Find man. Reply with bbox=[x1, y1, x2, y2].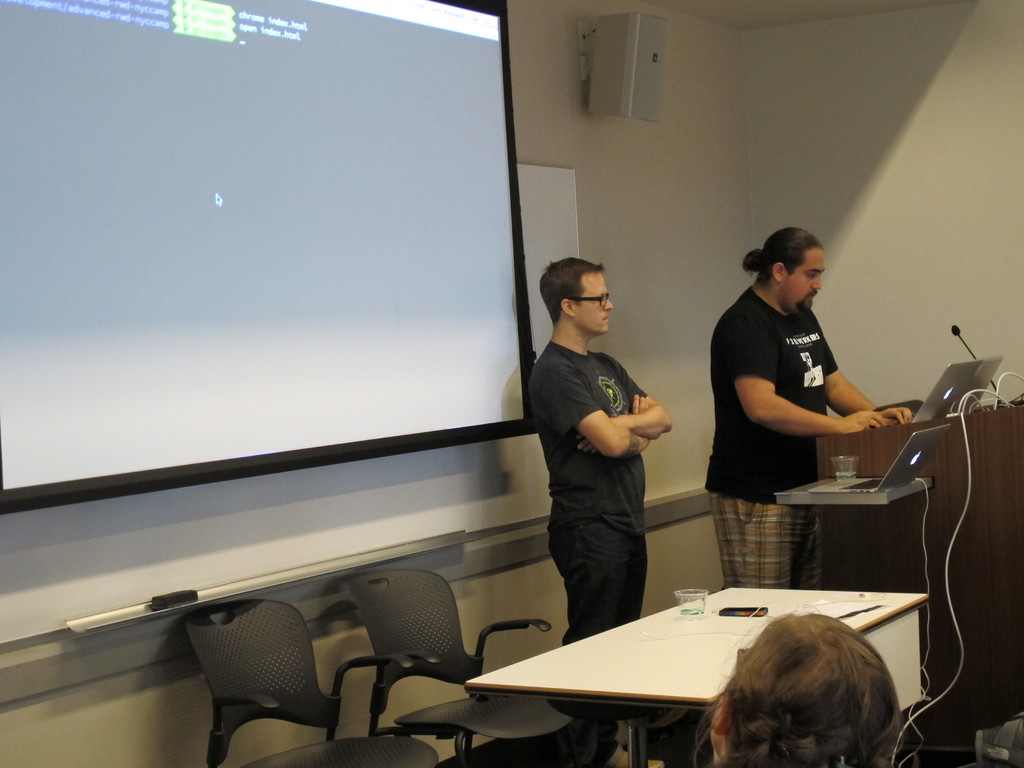
bbox=[703, 226, 908, 590].
